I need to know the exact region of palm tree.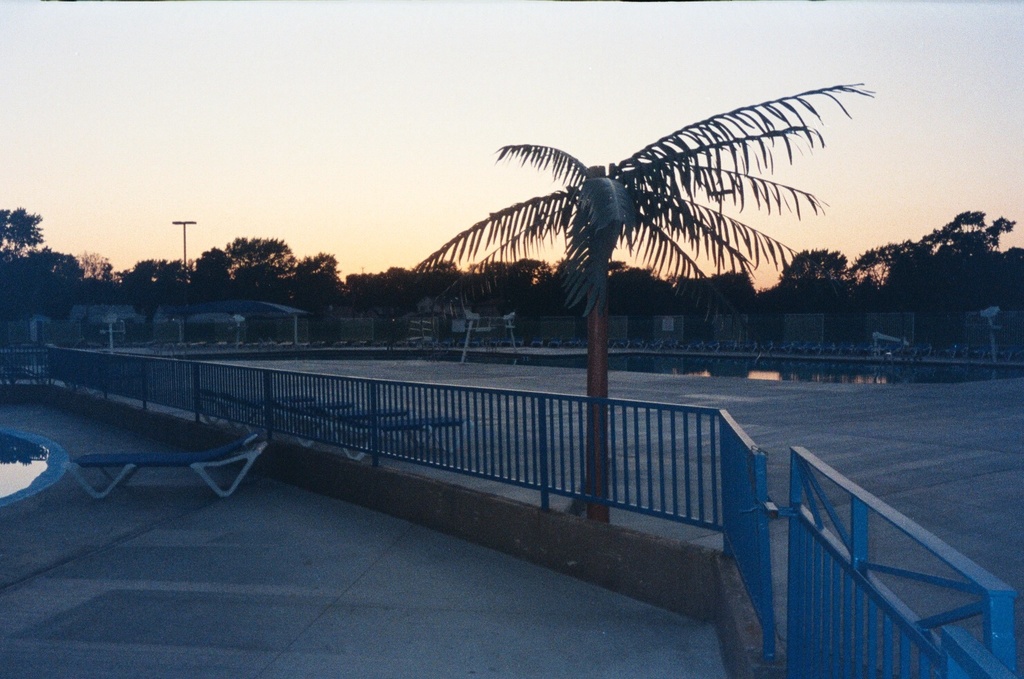
Region: BBox(213, 224, 284, 319).
